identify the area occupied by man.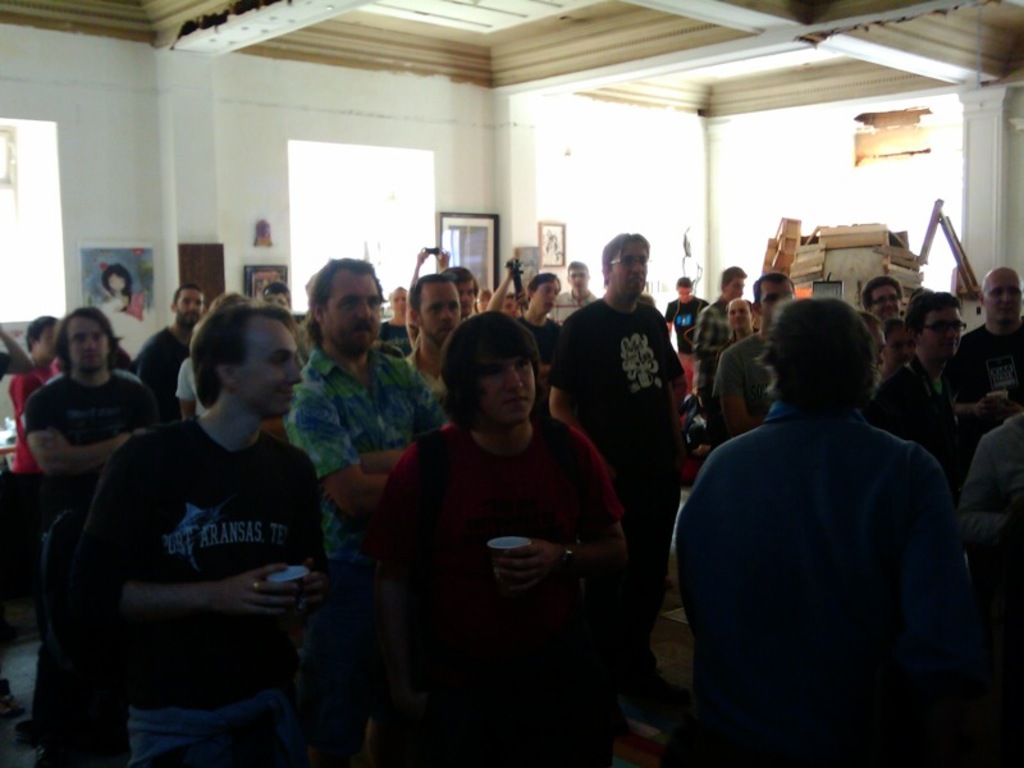
Area: [692,270,754,369].
